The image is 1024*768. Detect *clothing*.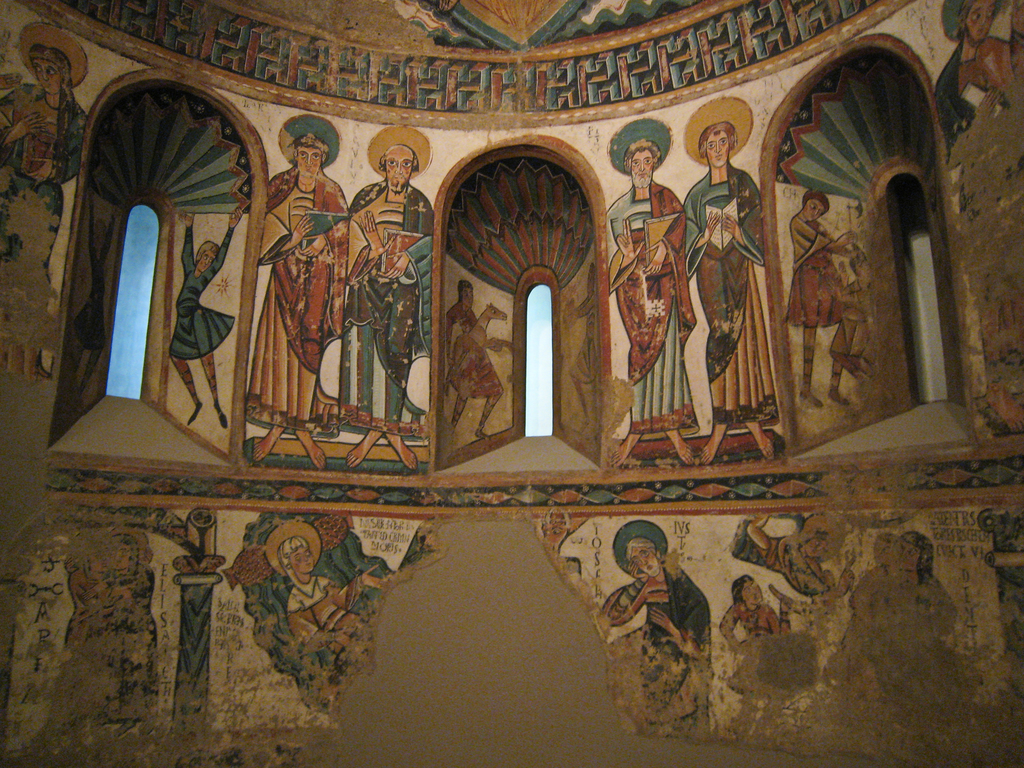
Detection: 0,83,88,283.
